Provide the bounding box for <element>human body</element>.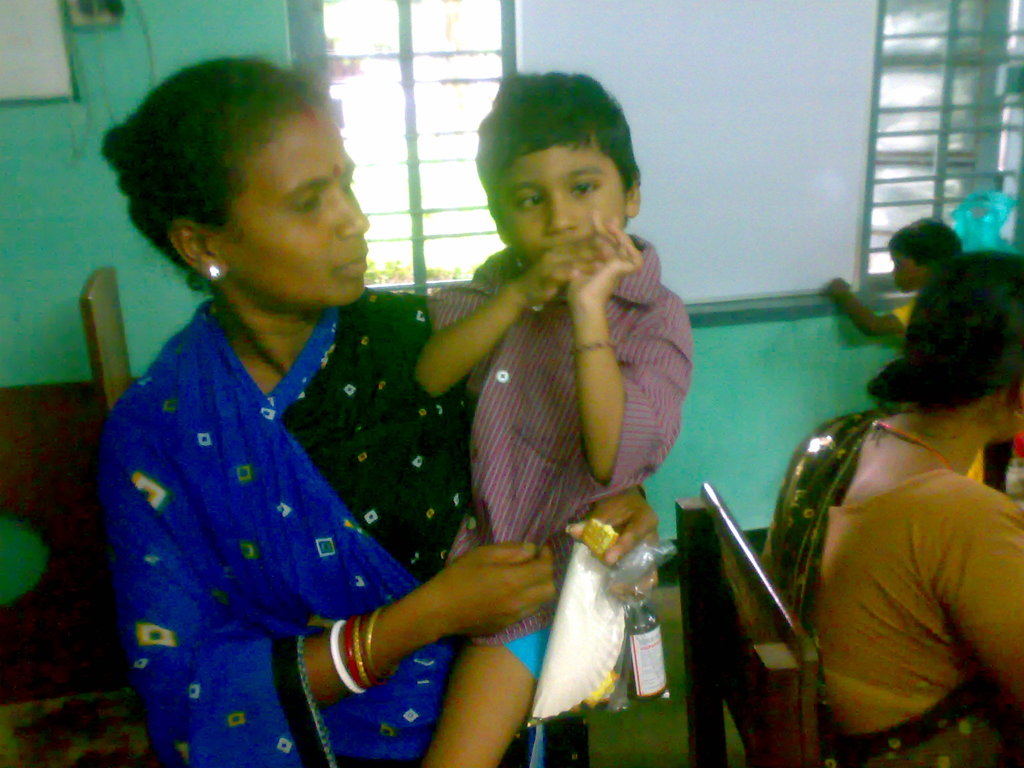
<box>90,56,557,766</box>.
